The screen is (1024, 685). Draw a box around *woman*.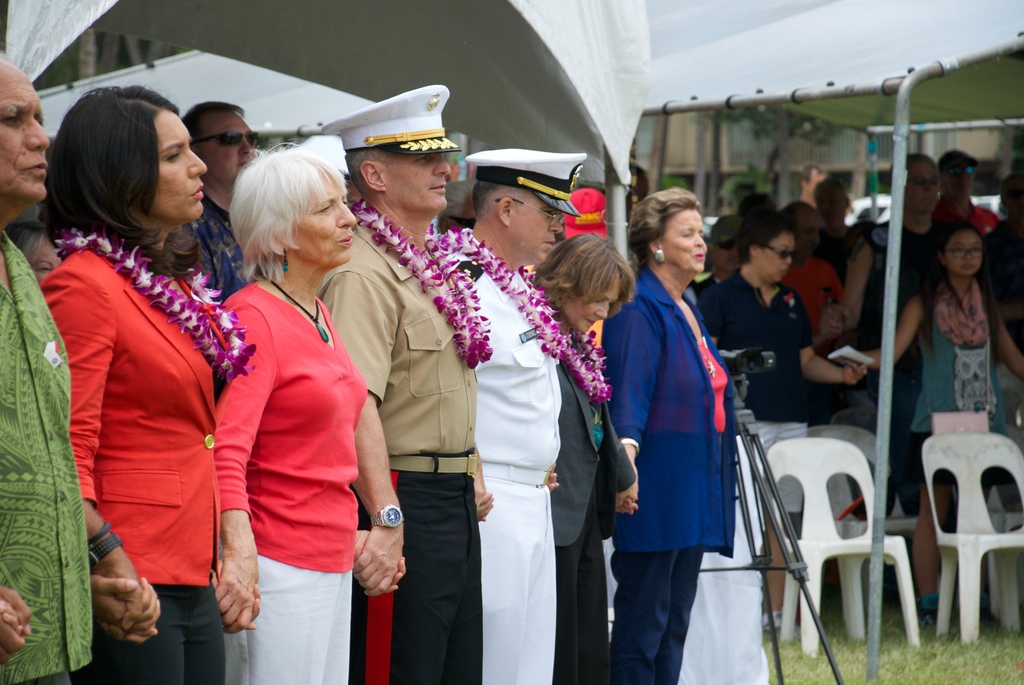
{"left": 47, "top": 66, "right": 245, "bottom": 684}.
